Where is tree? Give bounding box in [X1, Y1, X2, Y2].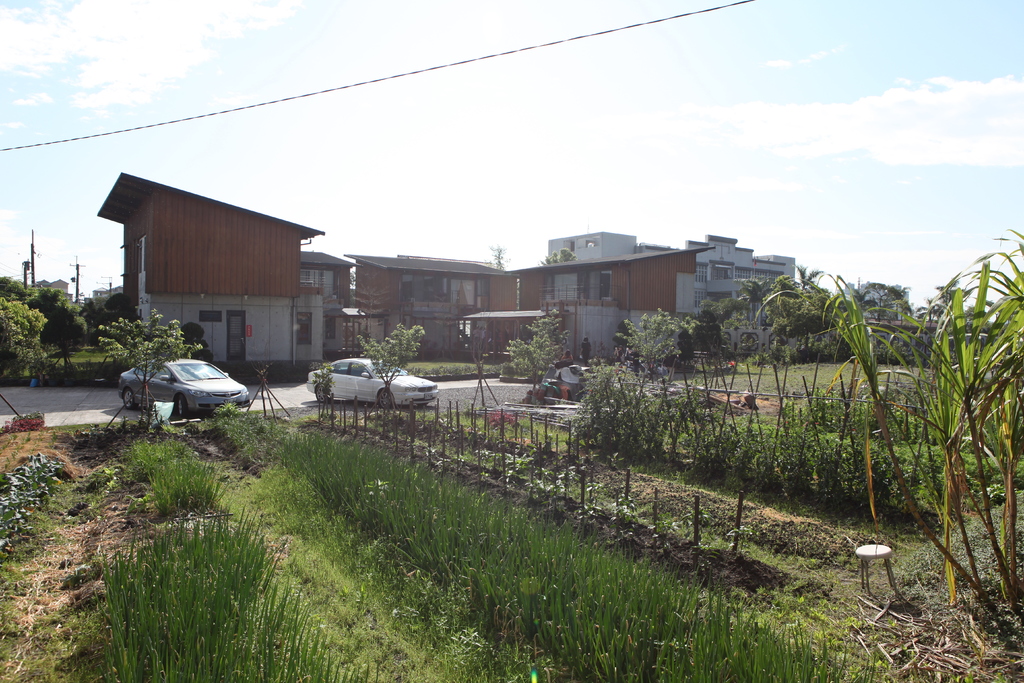
[792, 263, 820, 288].
